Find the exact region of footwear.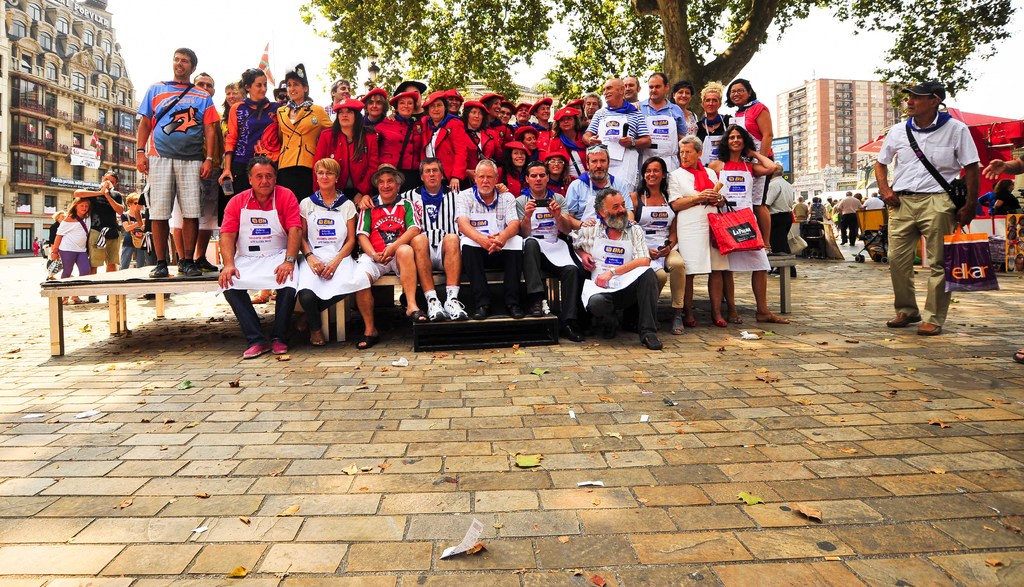
Exact region: x1=147 y1=261 x2=169 y2=280.
